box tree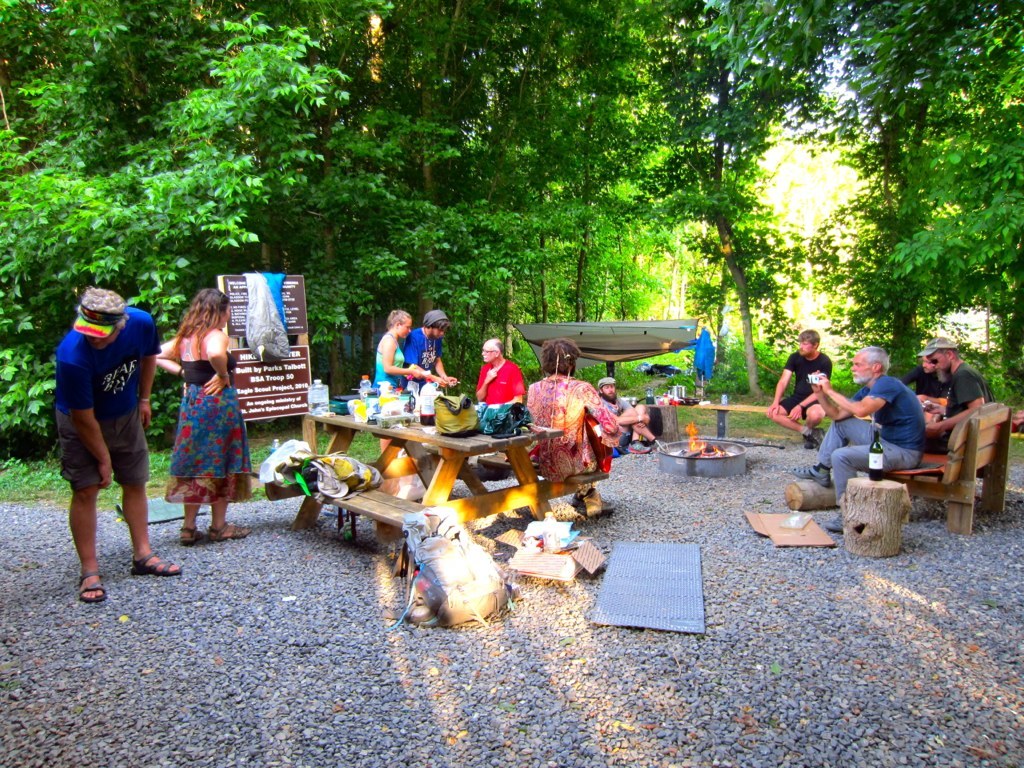
[103,0,349,314]
